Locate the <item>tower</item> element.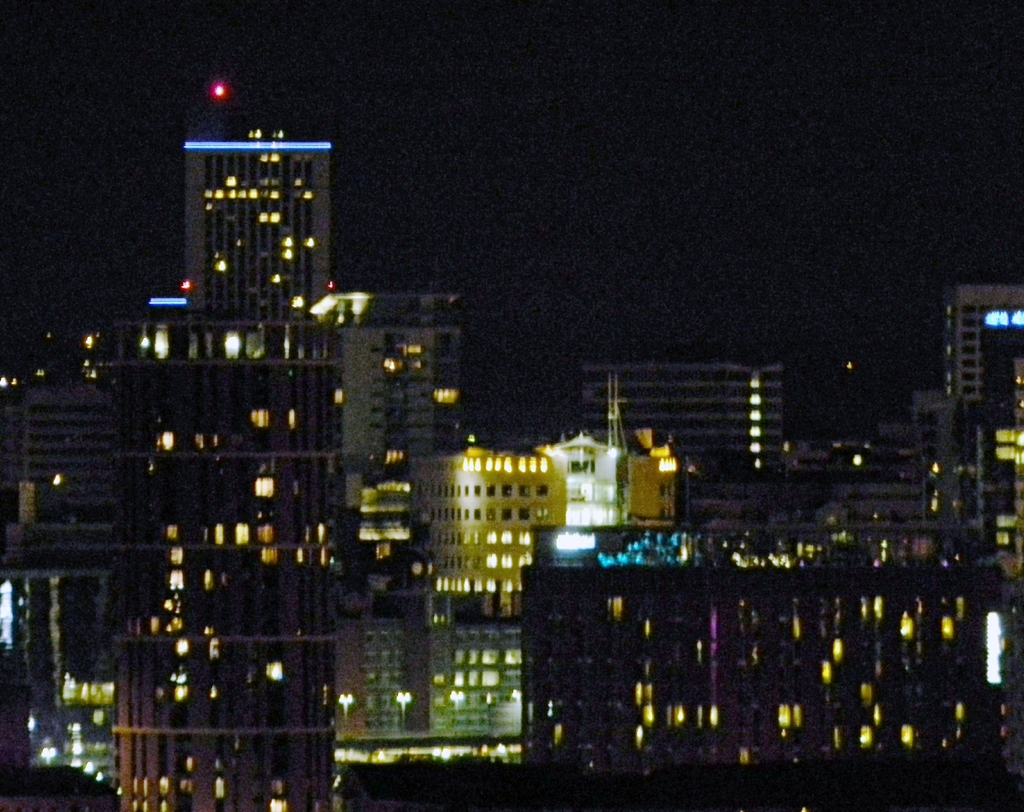
Element bbox: 628,441,689,537.
